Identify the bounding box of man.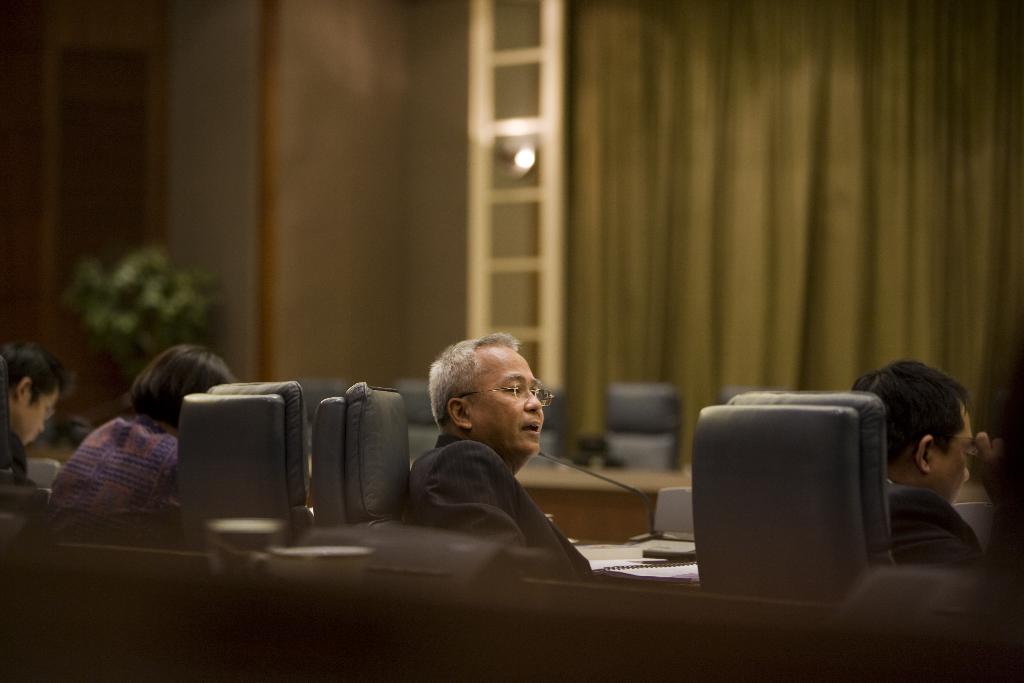
region(850, 358, 1023, 579).
